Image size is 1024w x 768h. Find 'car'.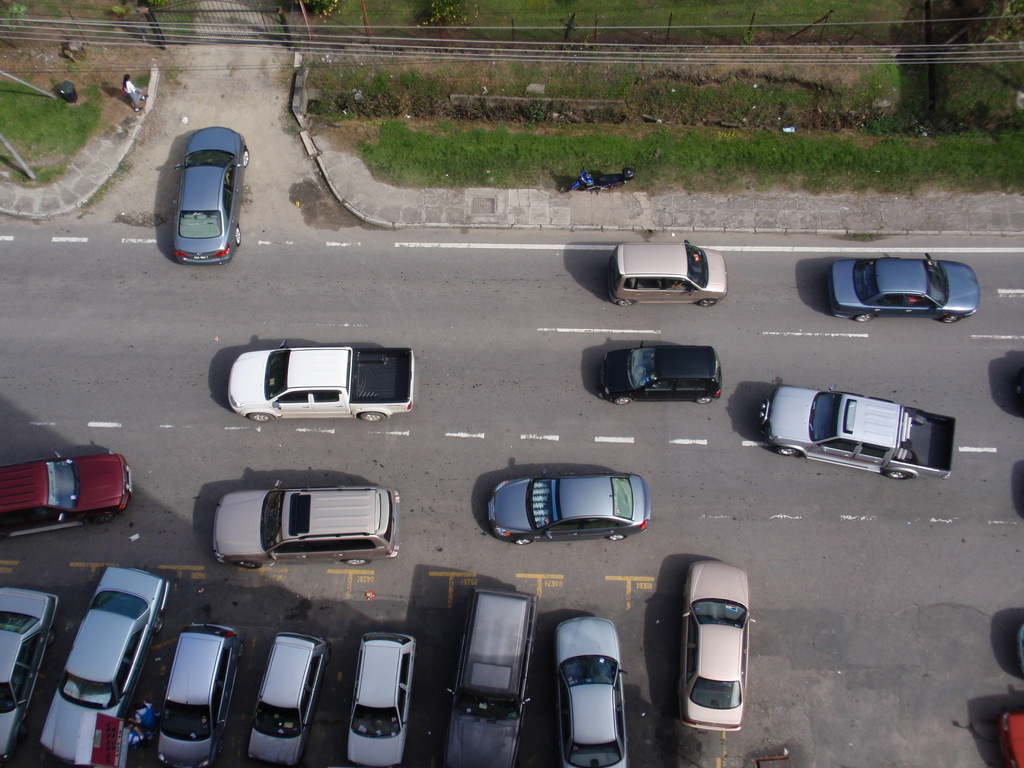
crop(1012, 363, 1023, 408).
